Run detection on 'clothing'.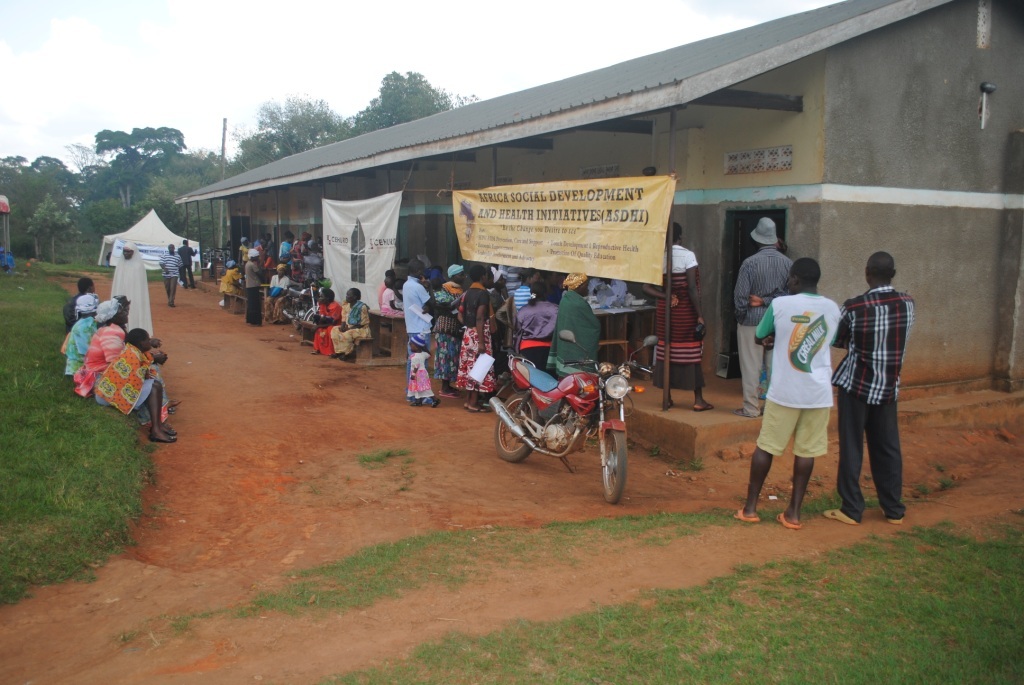
Result: {"x1": 155, "y1": 250, "x2": 182, "y2": 302}.
